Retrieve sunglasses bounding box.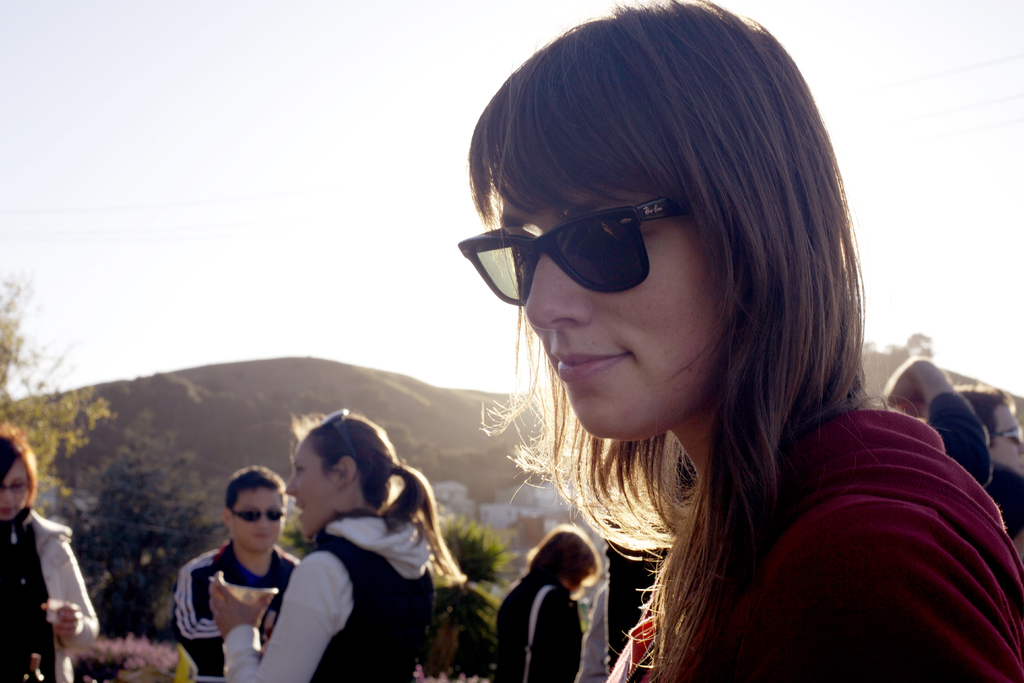
Bounding box: locate(320, 407, 359, 477).
